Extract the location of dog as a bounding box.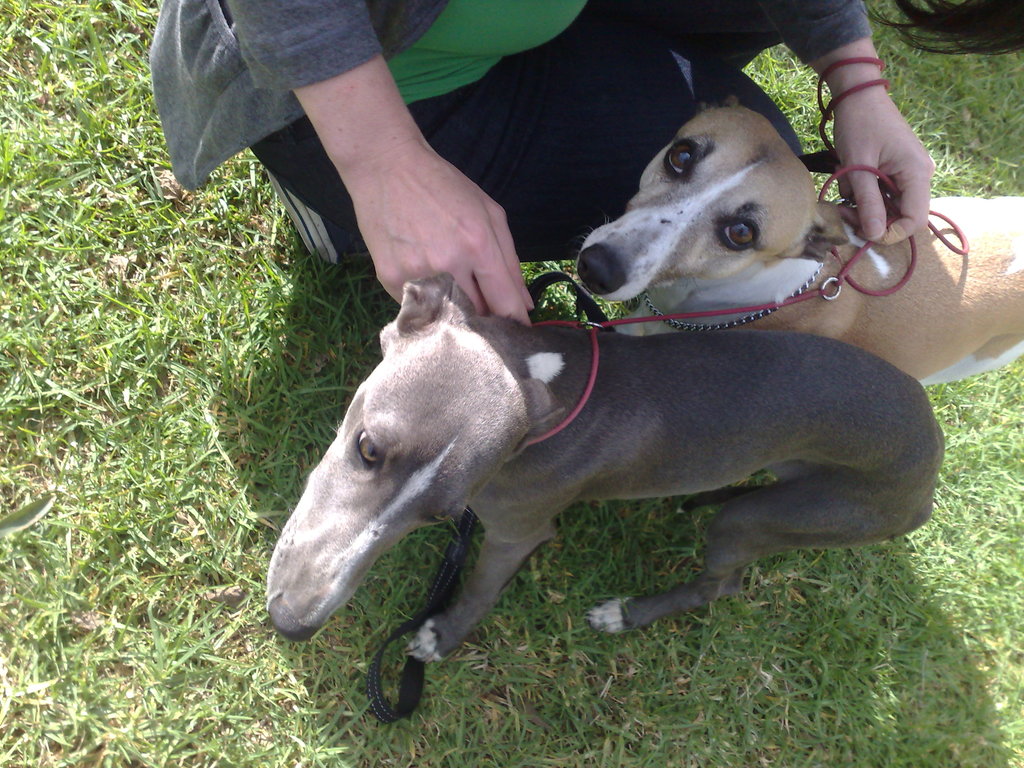
572,86,1023,387.
